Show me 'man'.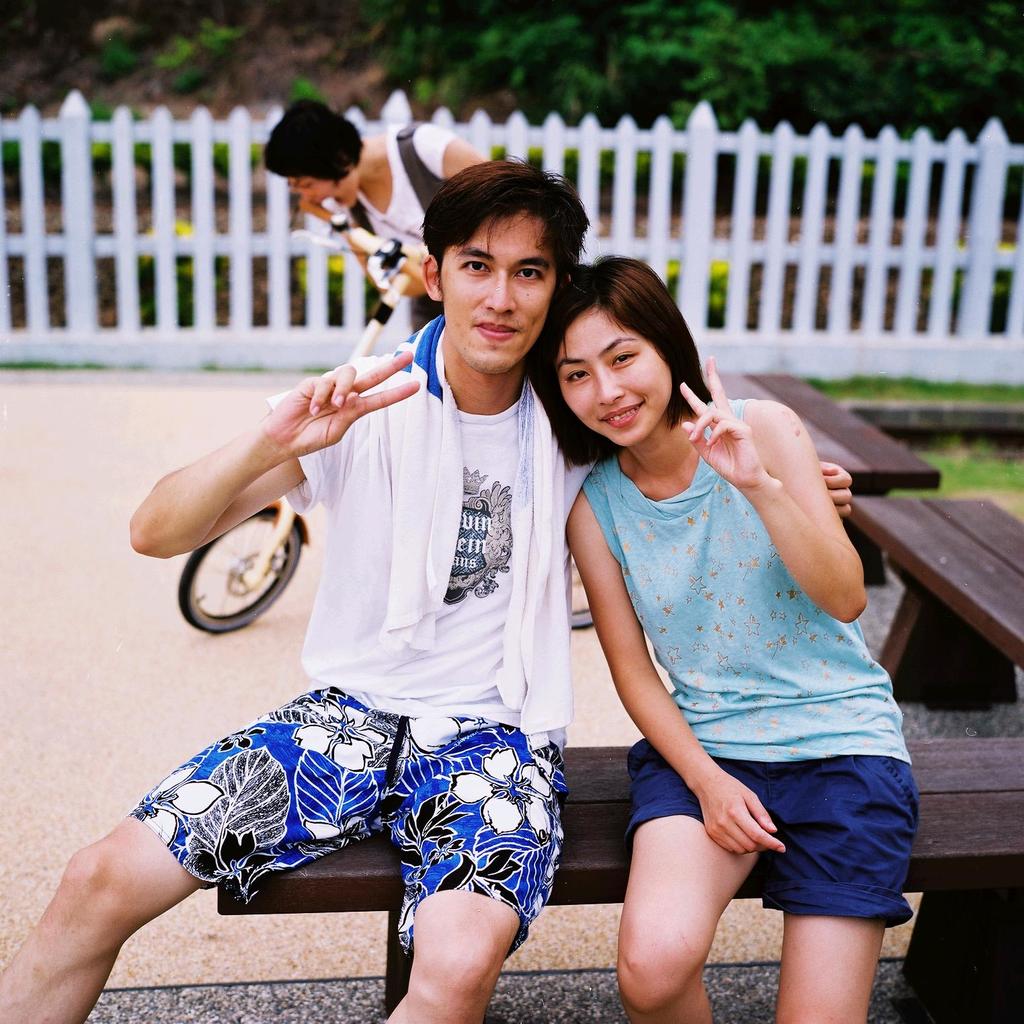
'man' is here: 174/161/722/1000.
